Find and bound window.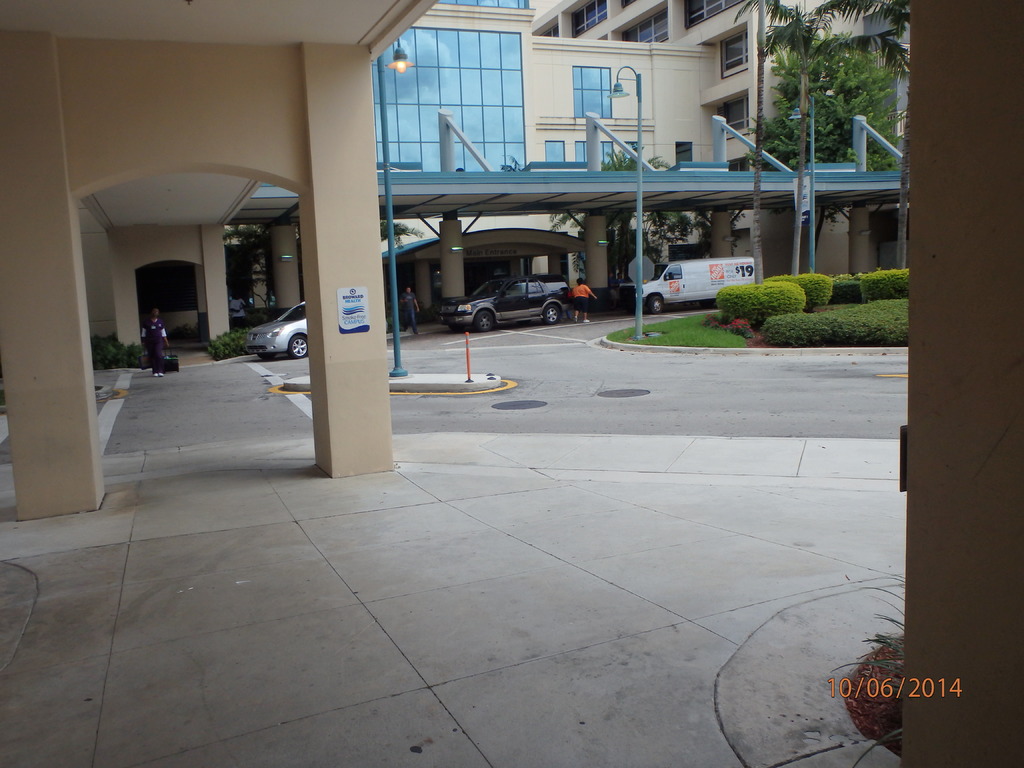
Bound: 717, 29, 749, 78.
